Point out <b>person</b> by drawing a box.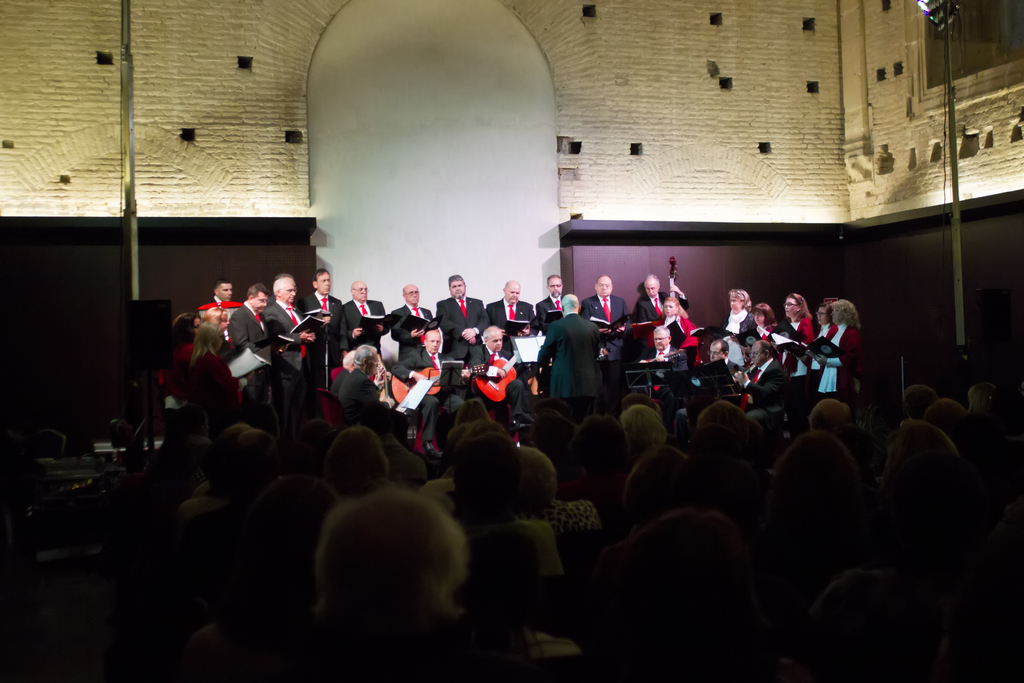
l=216, t=422, r=289, b=512.
